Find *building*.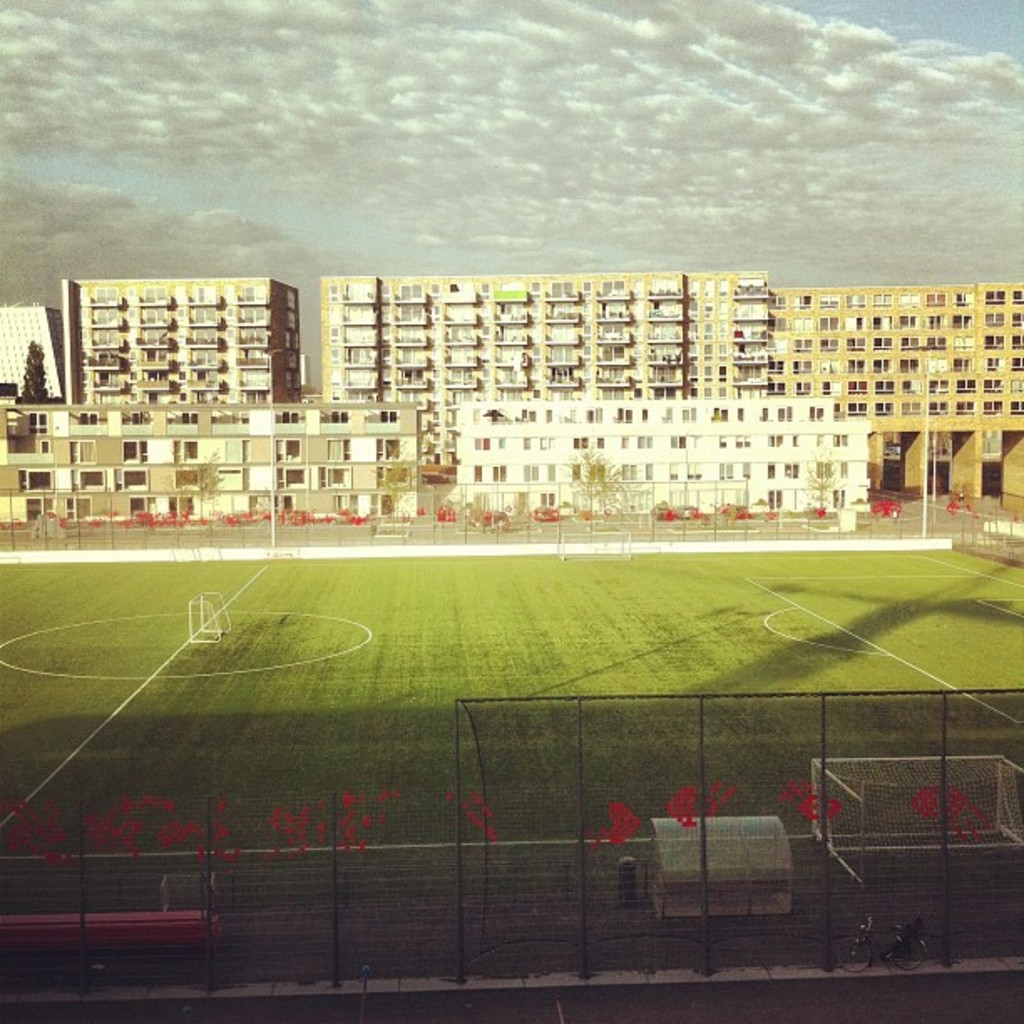
bbox(445, 397, 872, 517).
